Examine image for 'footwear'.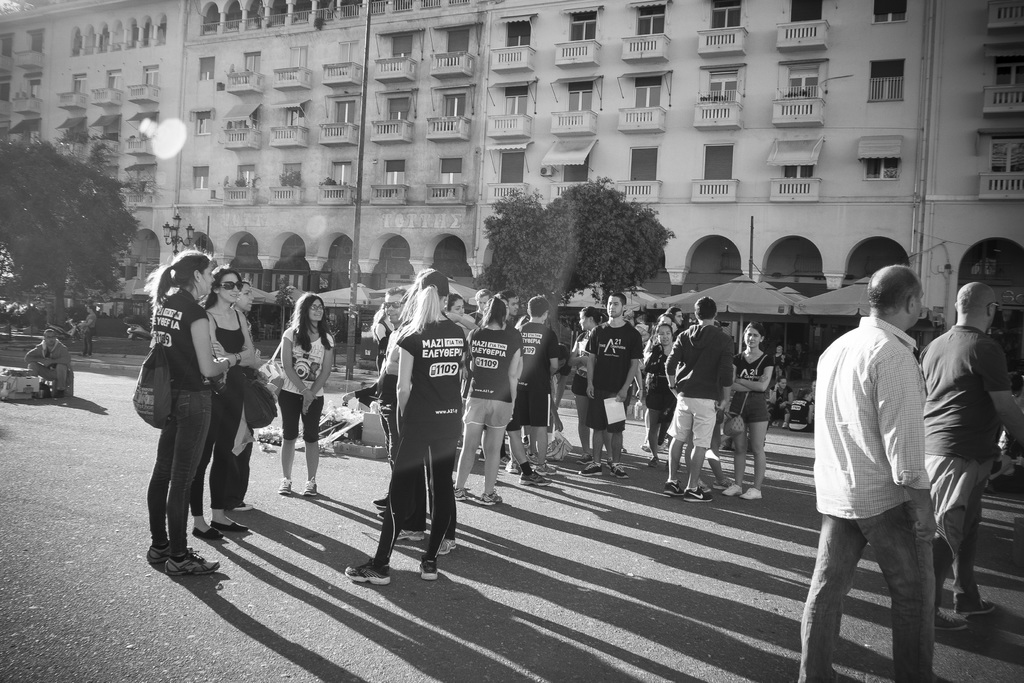
Examination result: [left=514, top=463, right=549, bottom=490].
